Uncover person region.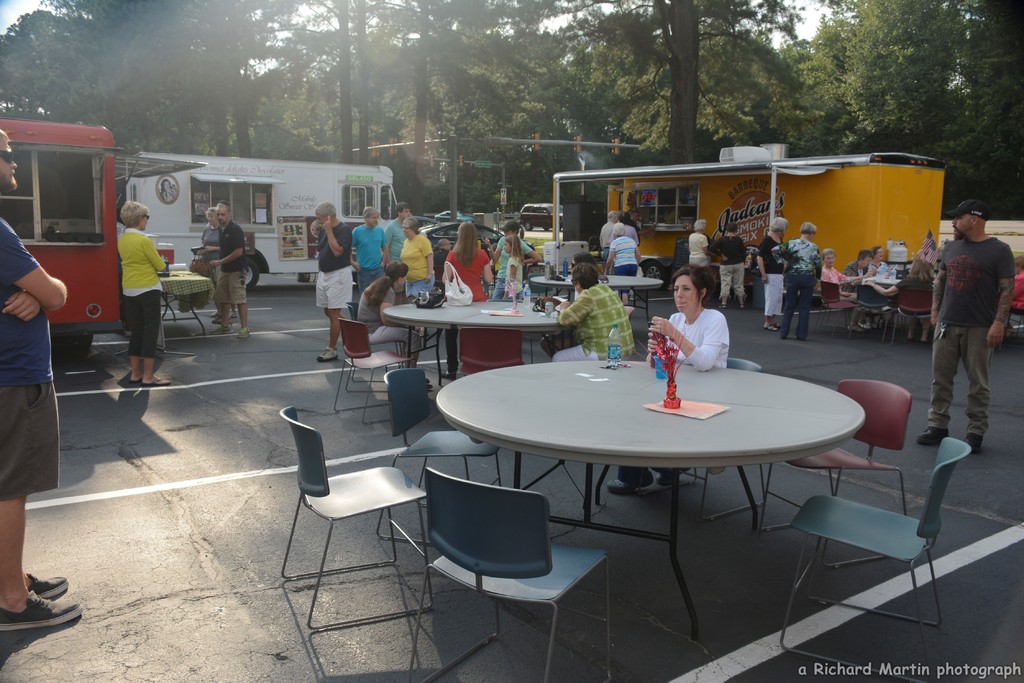
Uncovered: left=605, top=223, right=644, bottom=304.
